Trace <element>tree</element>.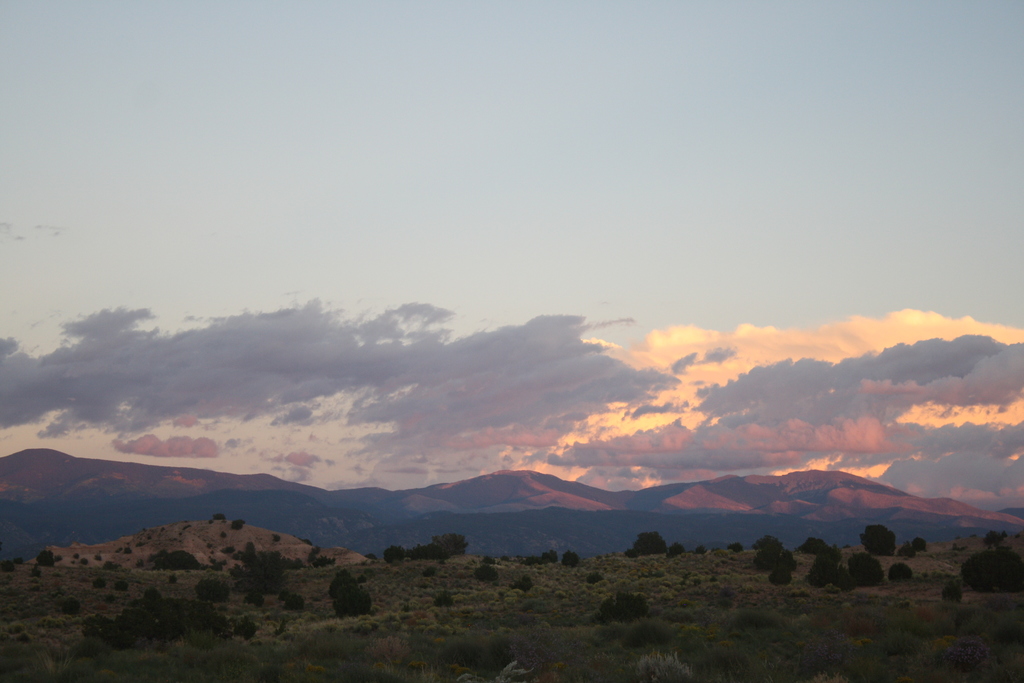
Traced to bbox=[230, 518, 246, 531].
